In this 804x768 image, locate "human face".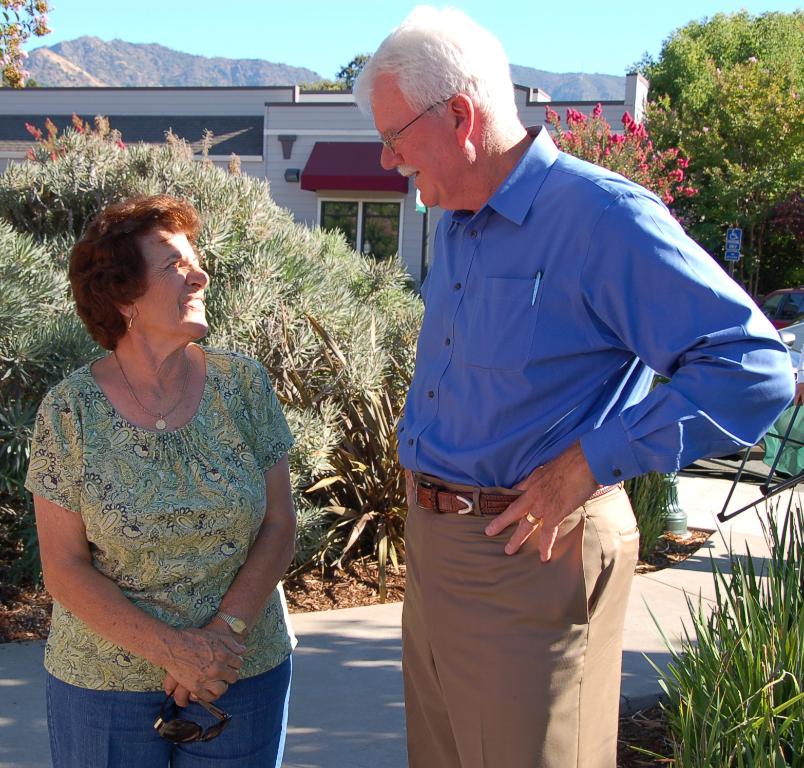
Bounding box: detection(132, 225, 213, 341).
